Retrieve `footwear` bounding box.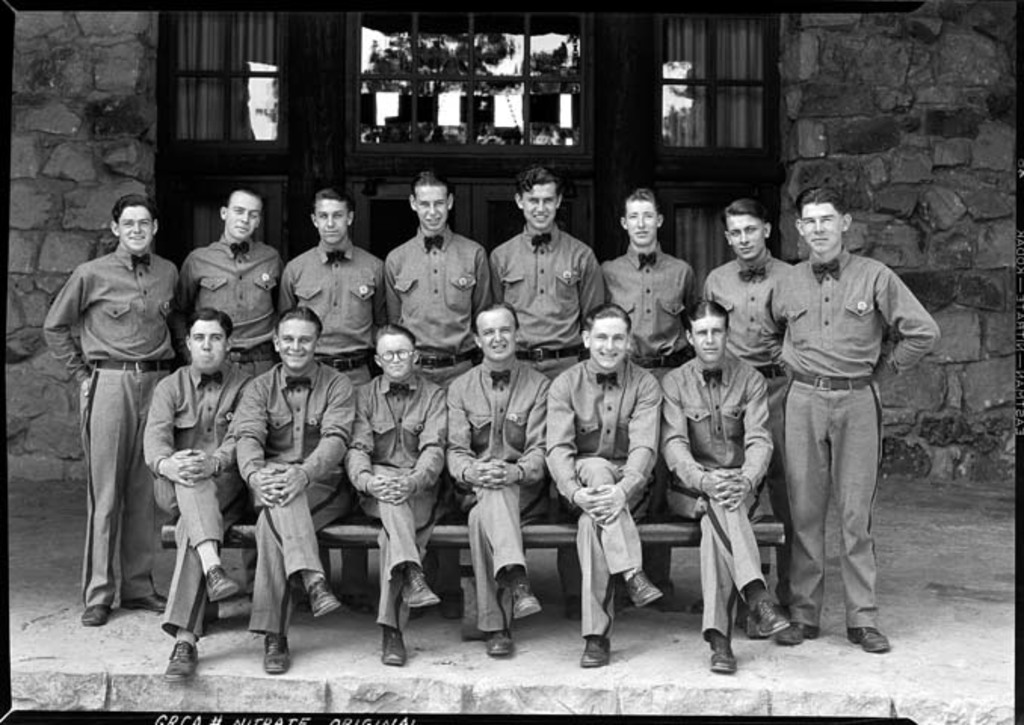
Bounding box: 654,559,683,606.
